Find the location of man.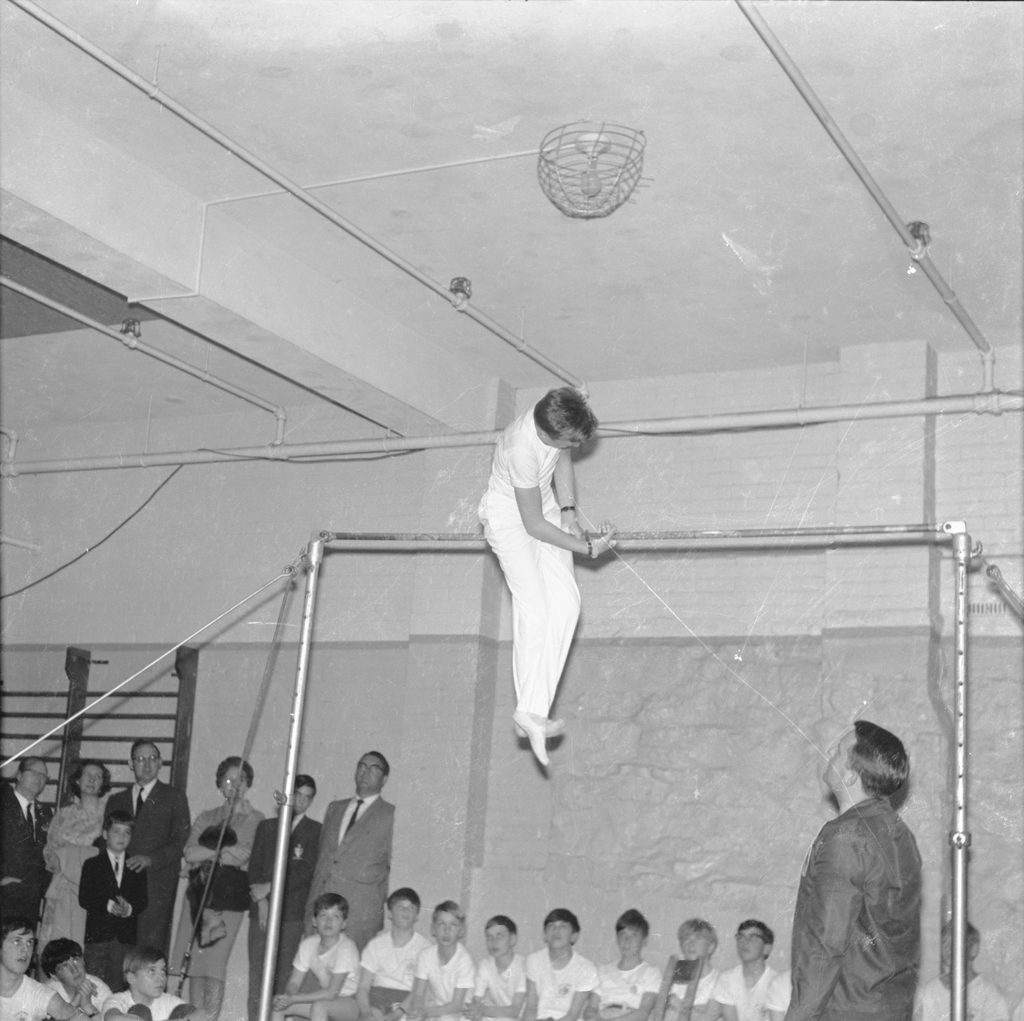
Location: (left=787, top=718, right=958, bottom=1018).
